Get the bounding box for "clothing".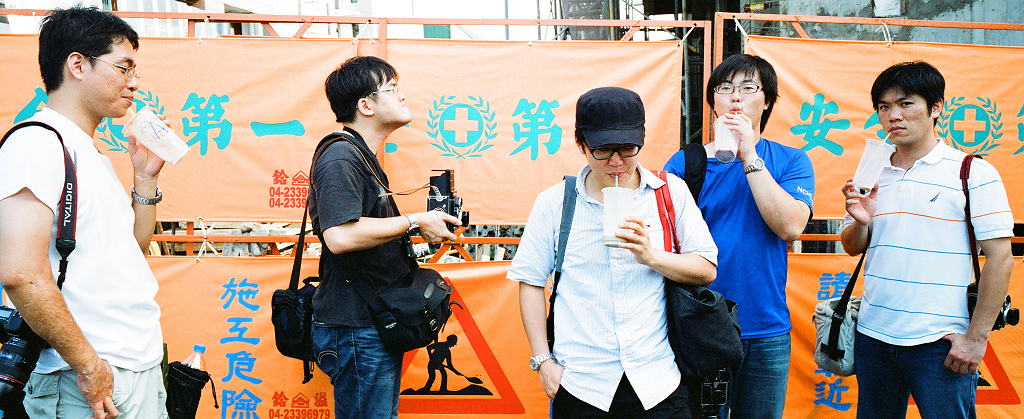
506:167:722:418.
